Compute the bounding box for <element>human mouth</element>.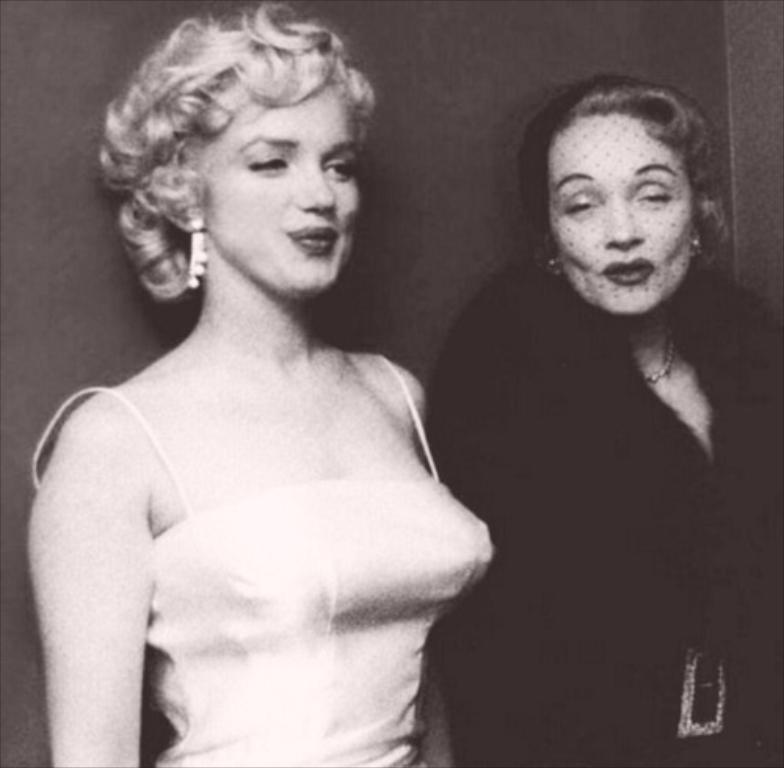
(281, 216, 342, 259).
